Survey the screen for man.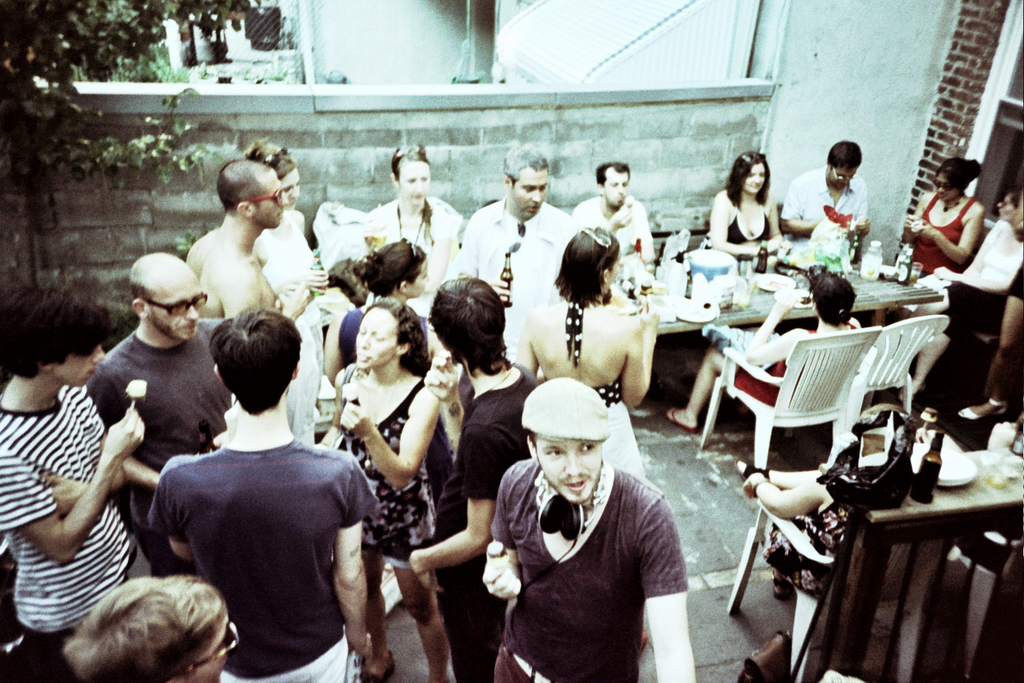
Survey found: {"left": 461, "top": 141, "right": 587, "bottom": 345}.
